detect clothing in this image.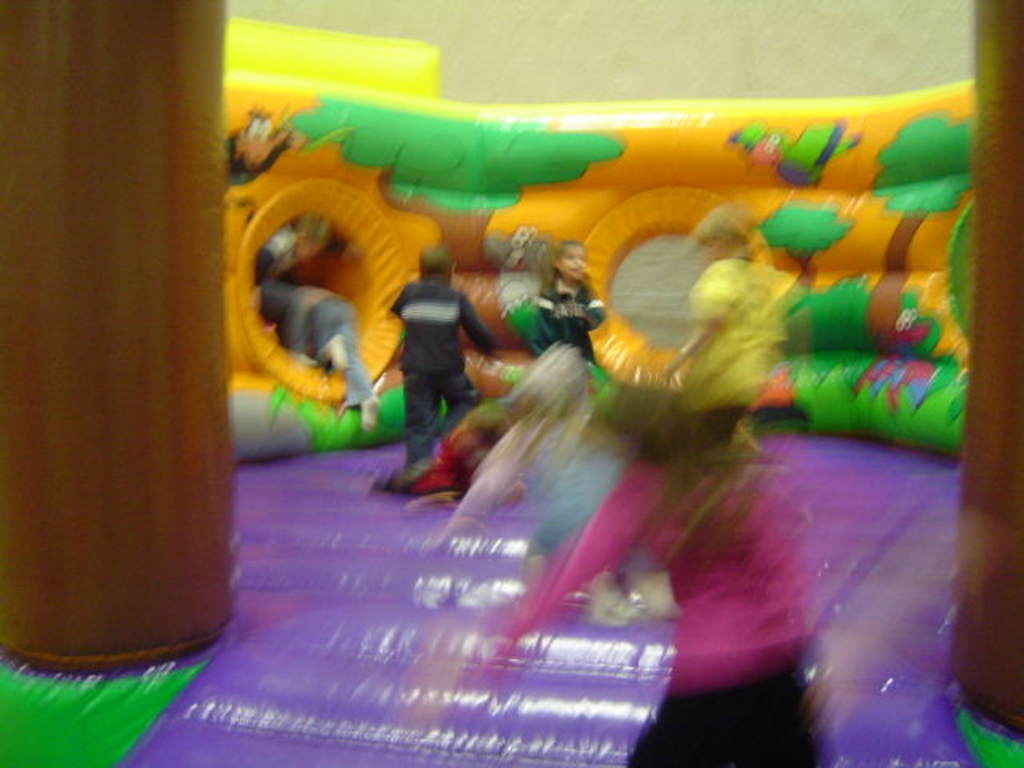
Detection: 261:246:318:352.
